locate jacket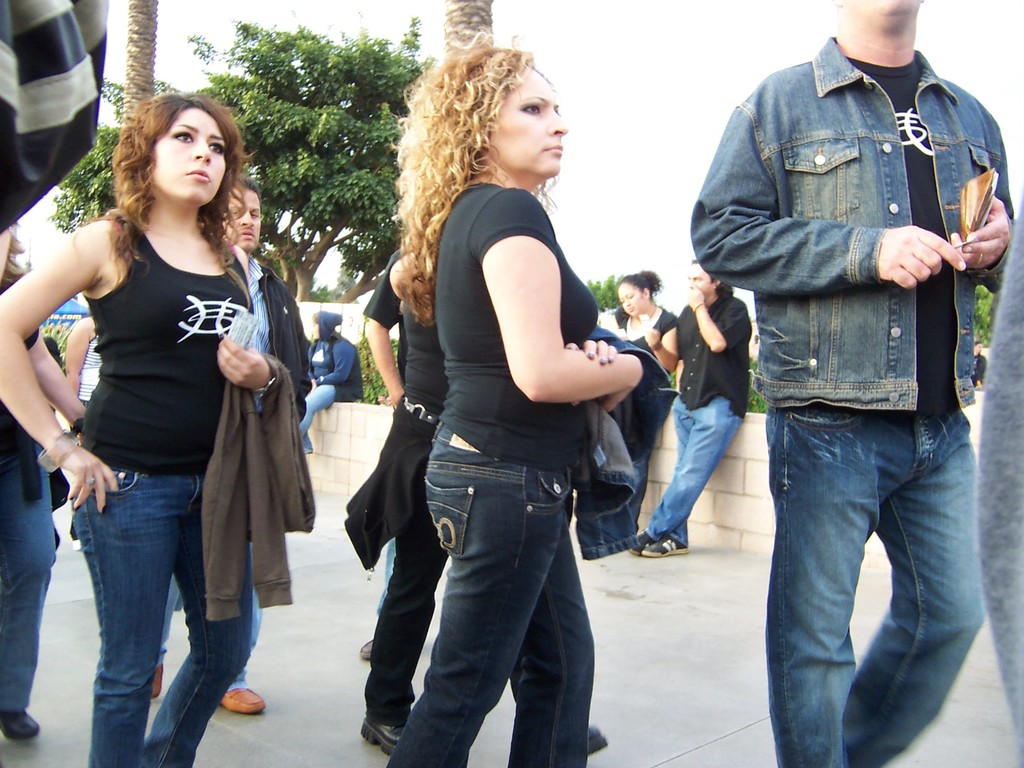
bbox=(687, 0, 1004, 465)
